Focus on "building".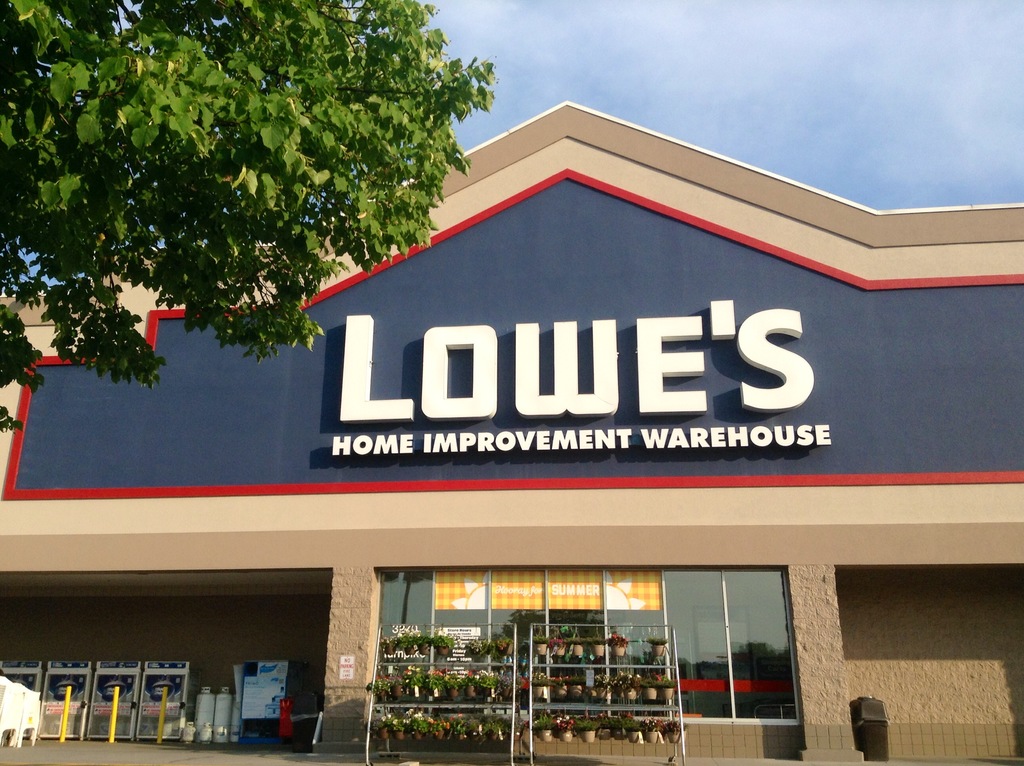
Focused at (1, 97, 1023, 765).
